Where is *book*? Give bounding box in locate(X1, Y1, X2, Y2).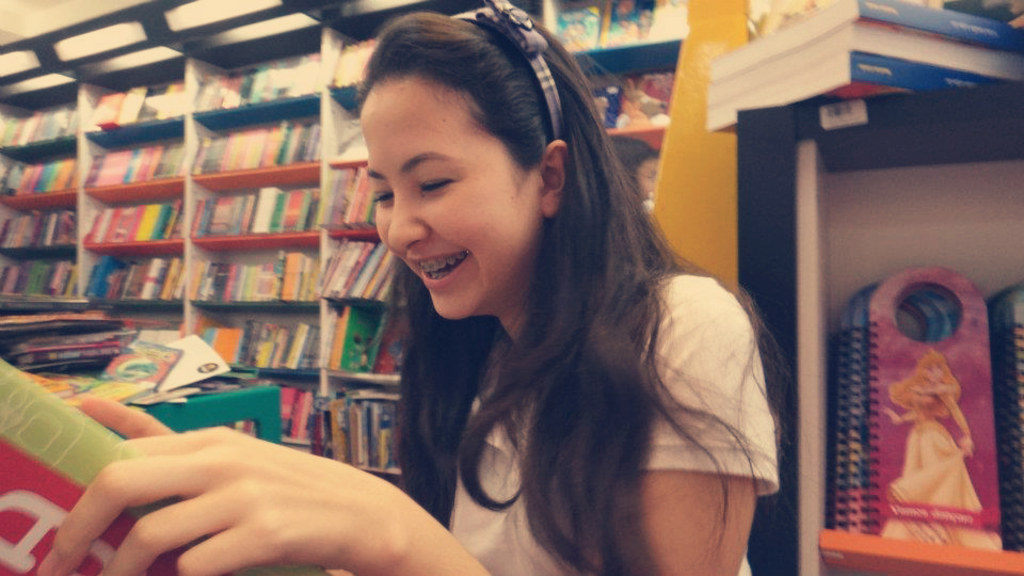
locate(594, 85, 614, 131).
